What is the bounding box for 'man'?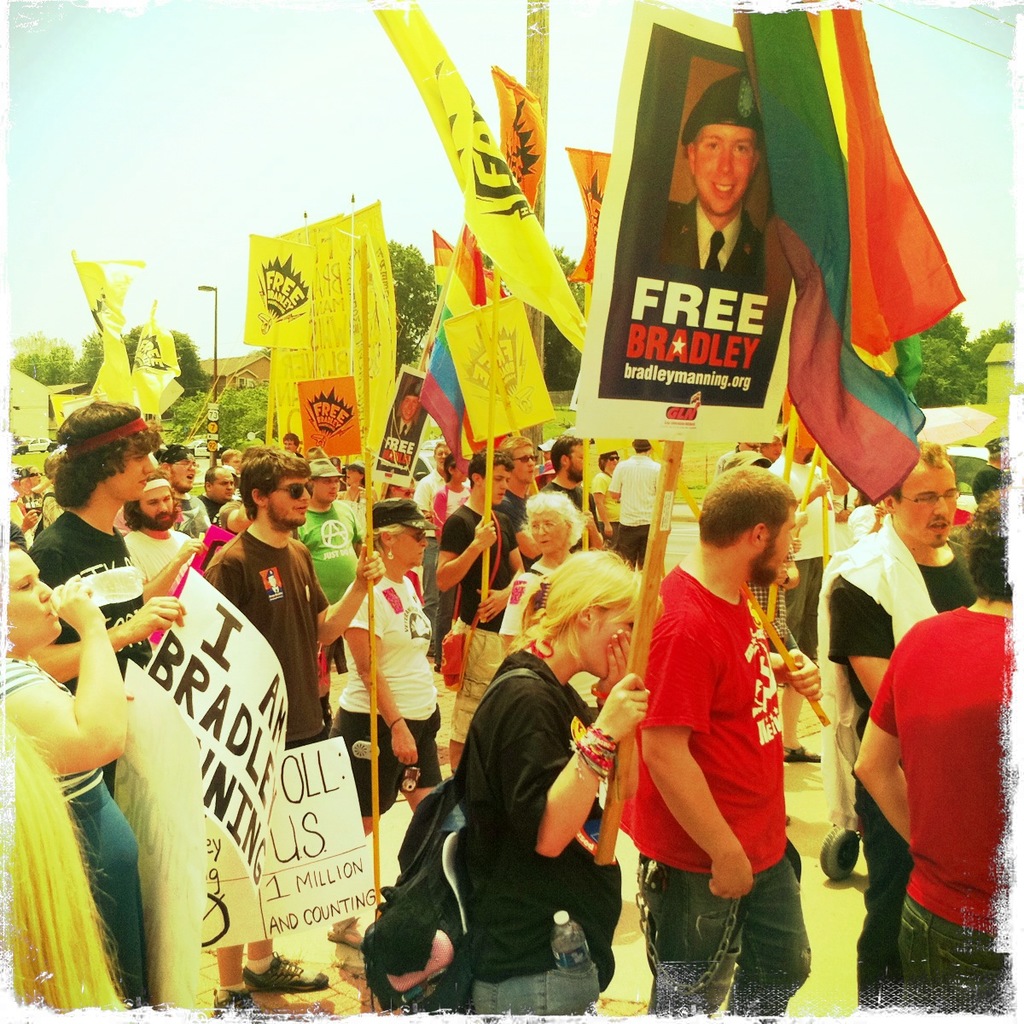
bbox(609, 439, 662, 573).
